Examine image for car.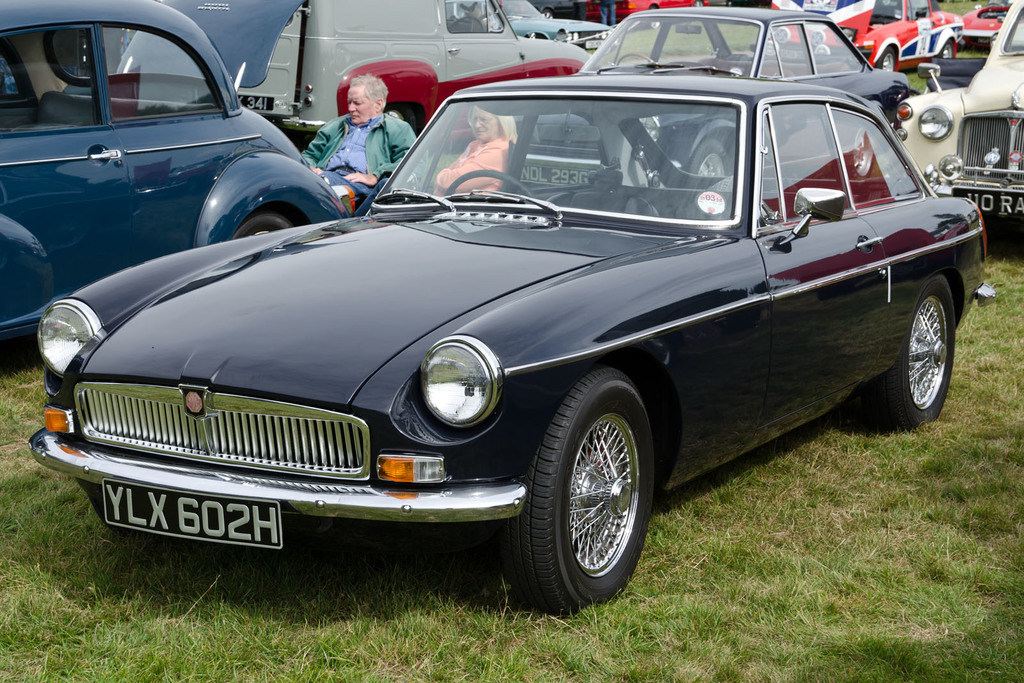
Examination result: <region>29, 61, 1000, 619</region>.
